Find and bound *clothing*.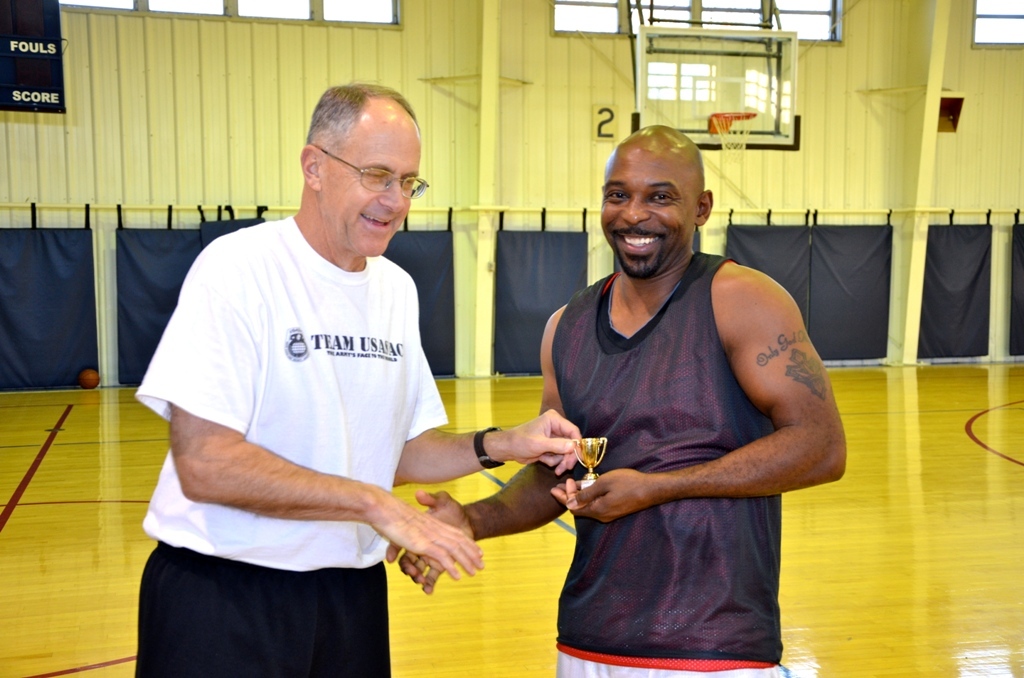
Bound: box(564, 229, 812, 633).
